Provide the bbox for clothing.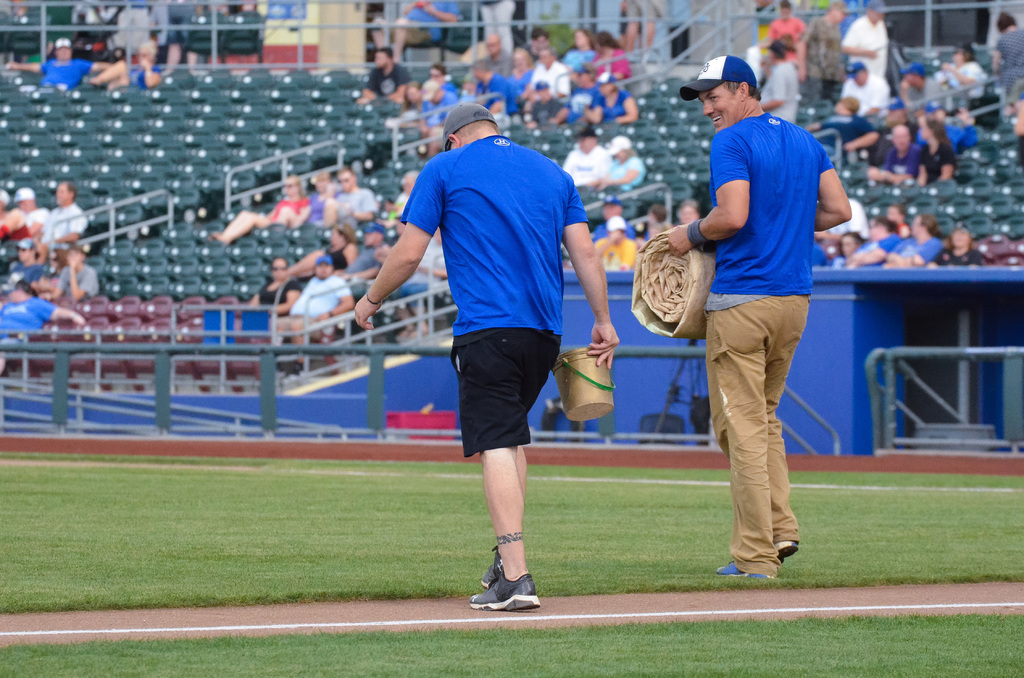
rect(679, 74, 829, 502).
